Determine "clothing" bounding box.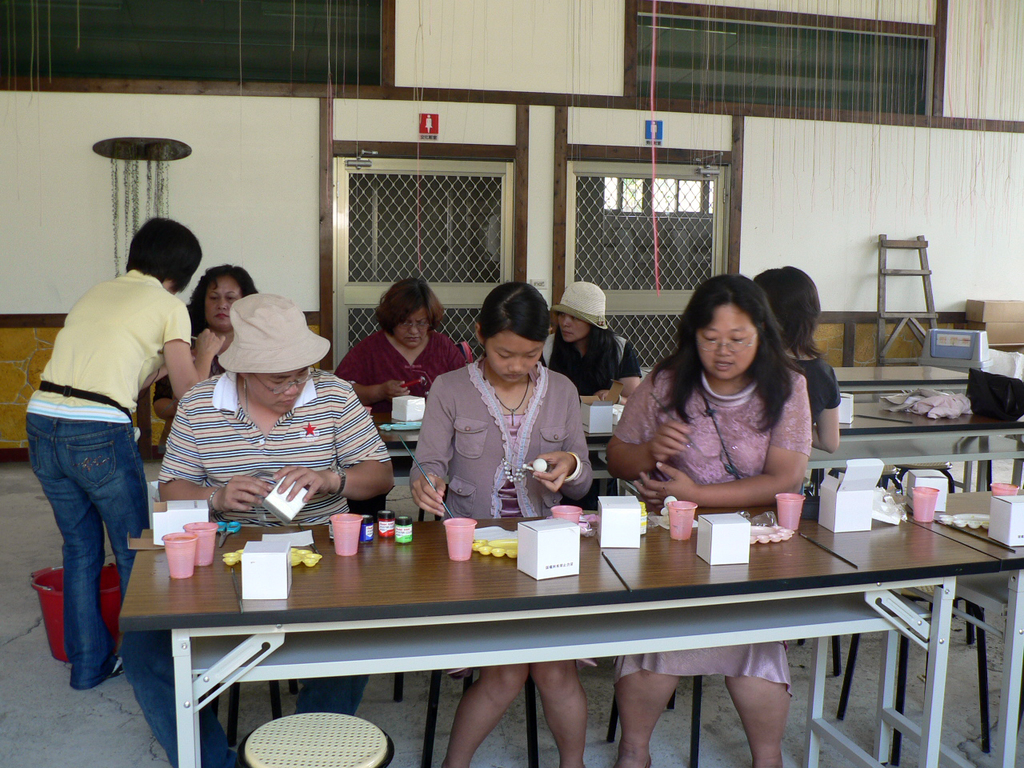
Determined: [x1=335, y1=335, x2=478, y2=421].
